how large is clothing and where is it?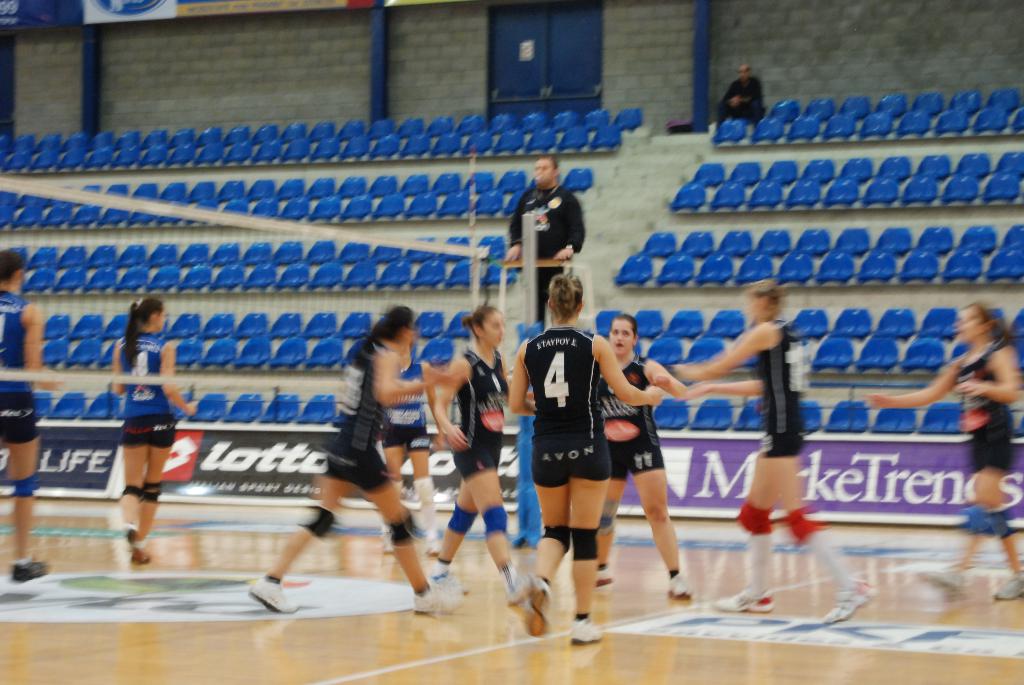
Bounding box: <bbox>326, 331, 387, 487</bbox>.
